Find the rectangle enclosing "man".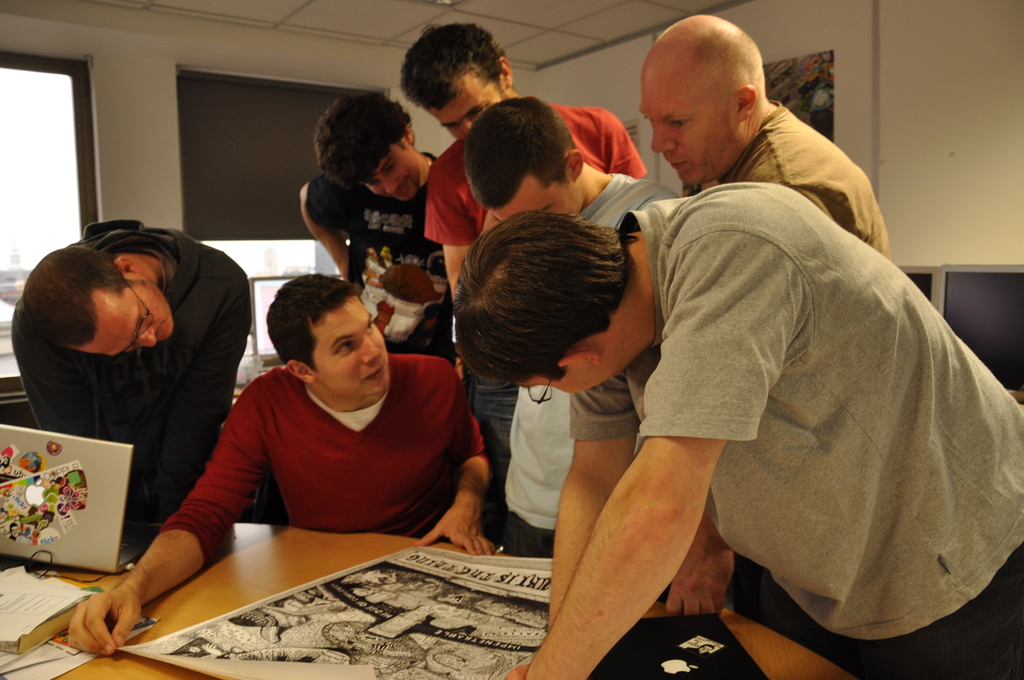
Rect(399, 20, 647, 307).
